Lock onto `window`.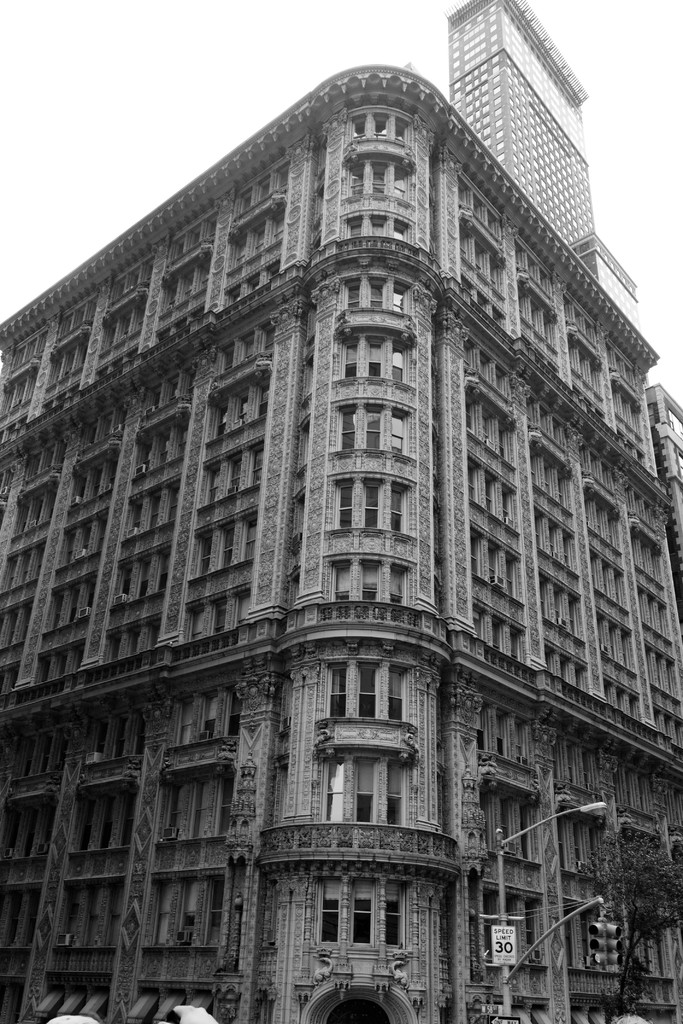
Locked: detection(161, 209, 219, 278).
